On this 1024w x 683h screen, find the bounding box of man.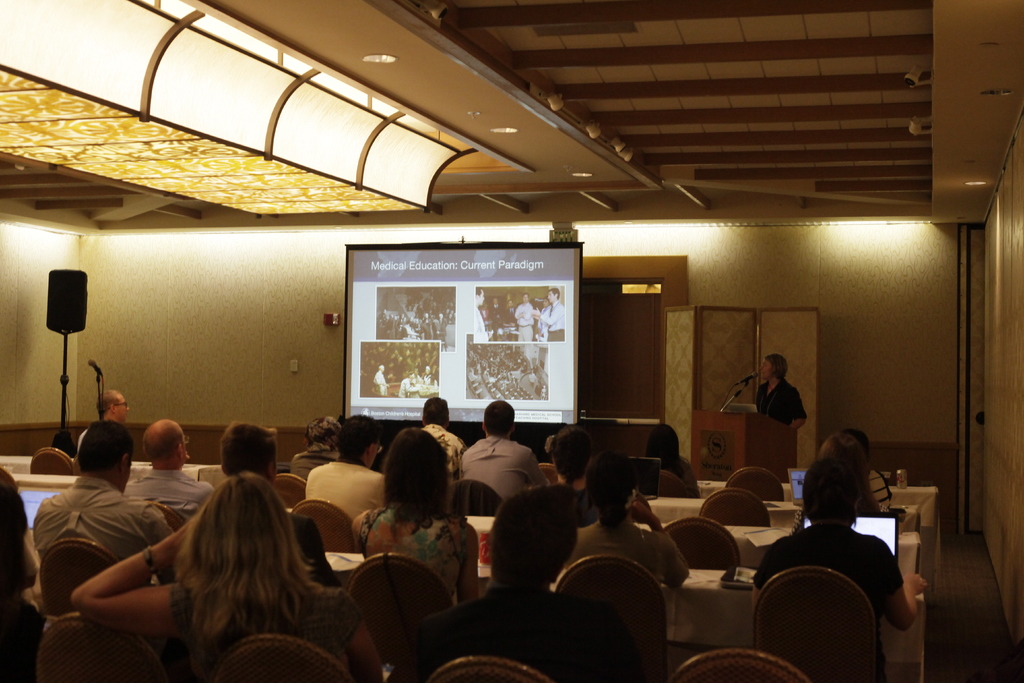
Bounding box: crop(36, 418, 175, 563).
